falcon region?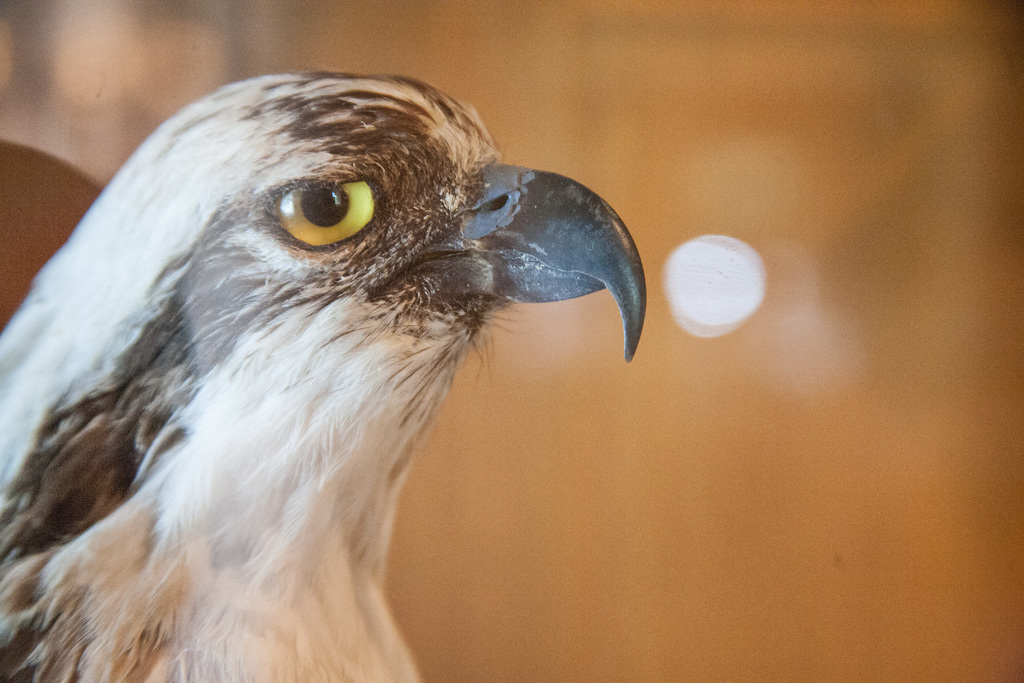
<region>1, 58, 680, 682</region>
